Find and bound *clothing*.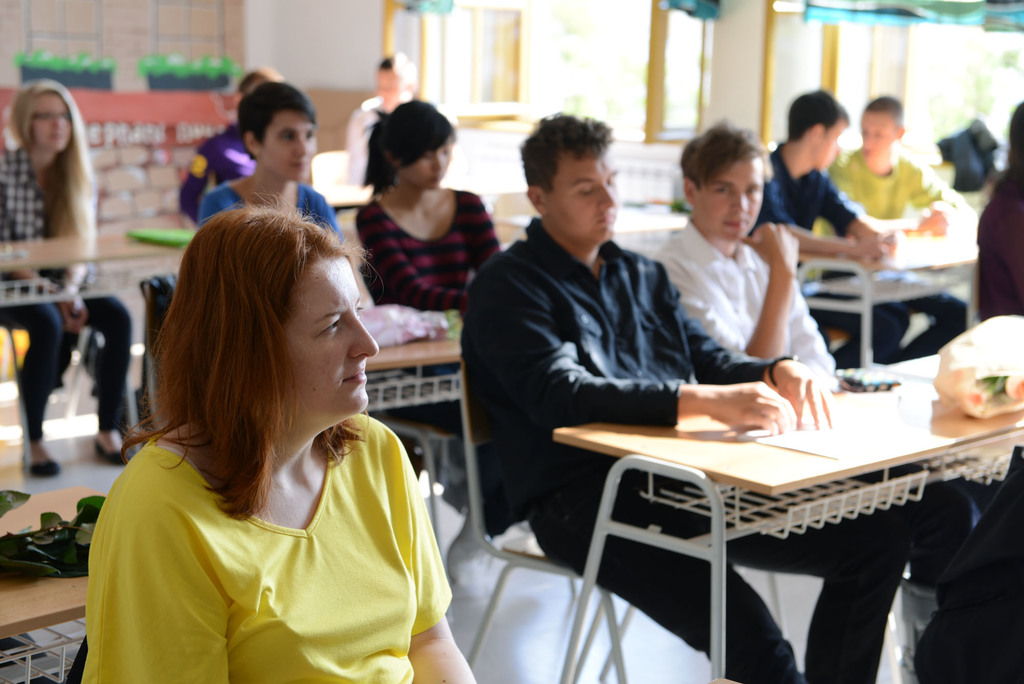
Bound: bbox(196, 177, 351, 252).
